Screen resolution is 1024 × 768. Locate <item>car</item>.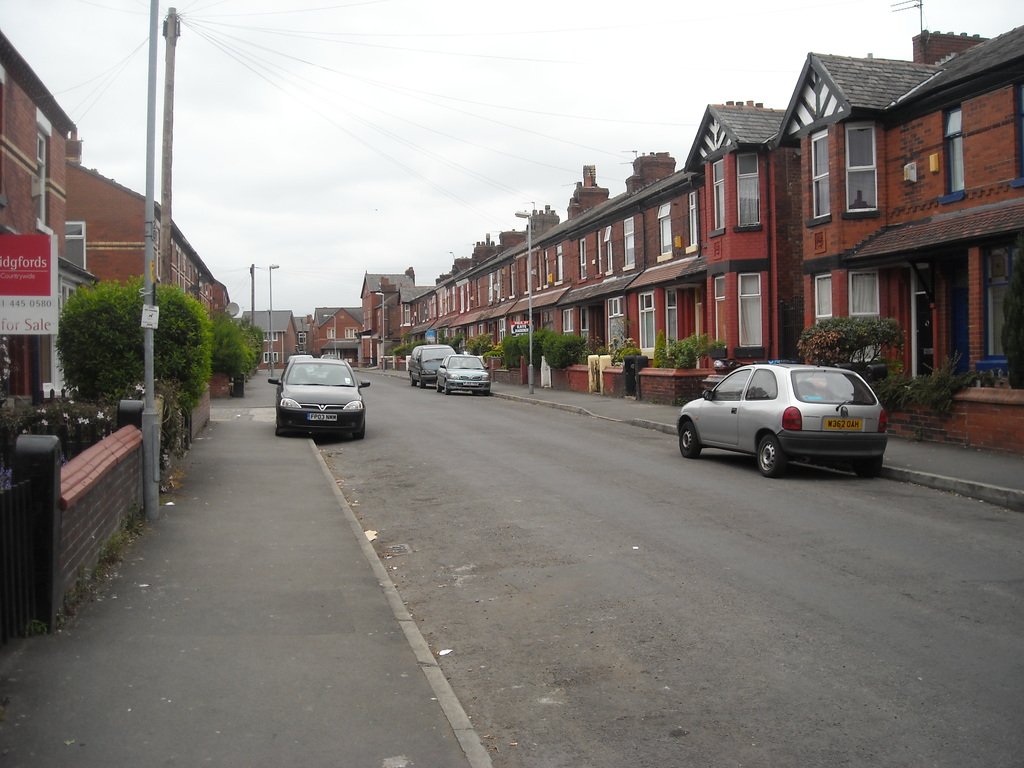
<box>283,351,300,364</box>.
